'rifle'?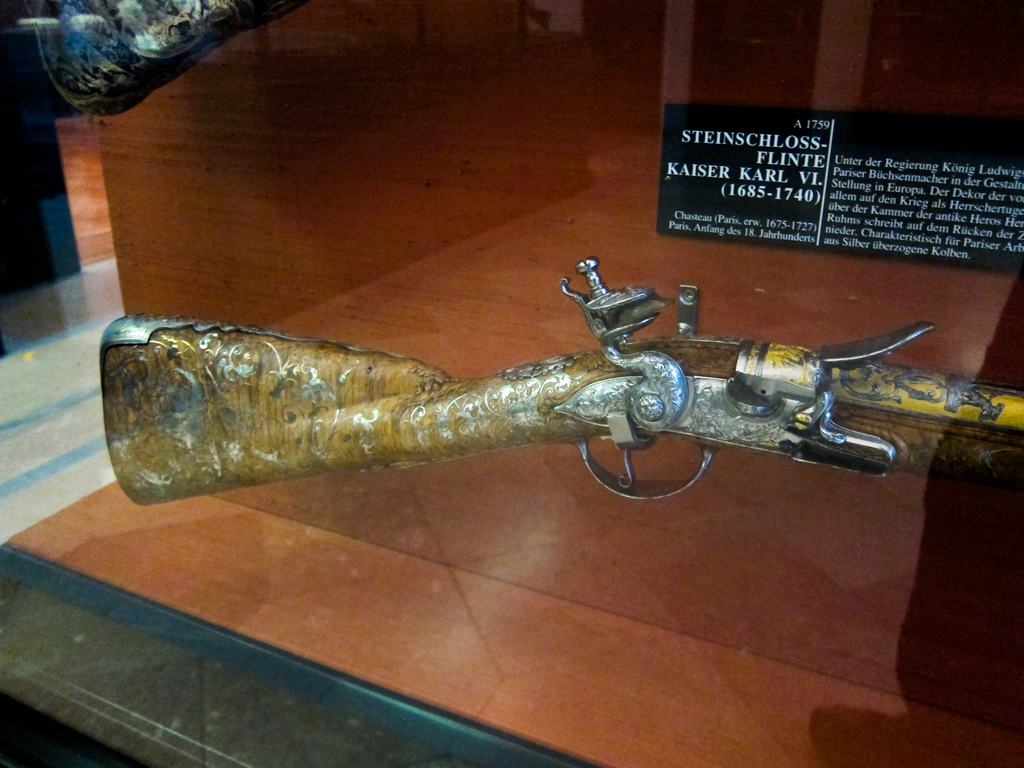
detection(59, 300, 966, 540)
